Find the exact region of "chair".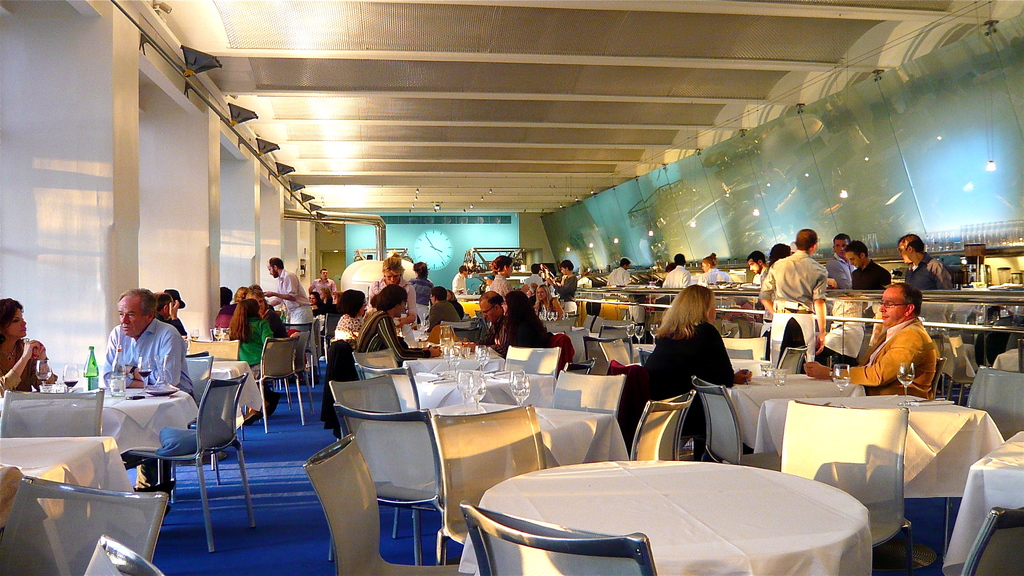
Exact region: bbox=[564, 331, 588, 361].
